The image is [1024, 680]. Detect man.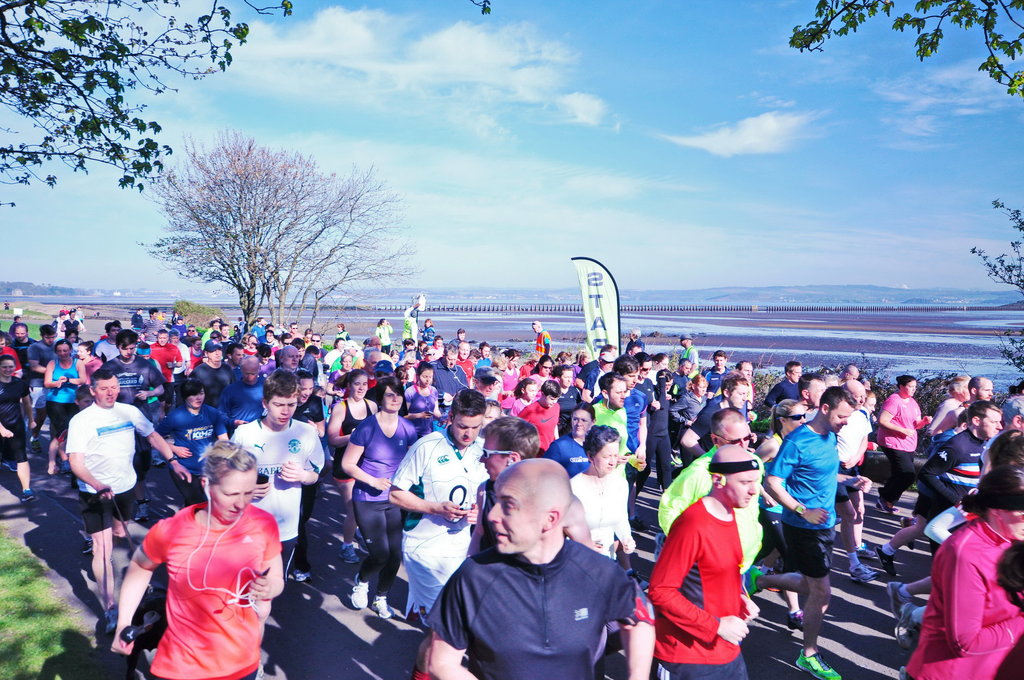
Detection: bbox(143, 307, 163, 348).
